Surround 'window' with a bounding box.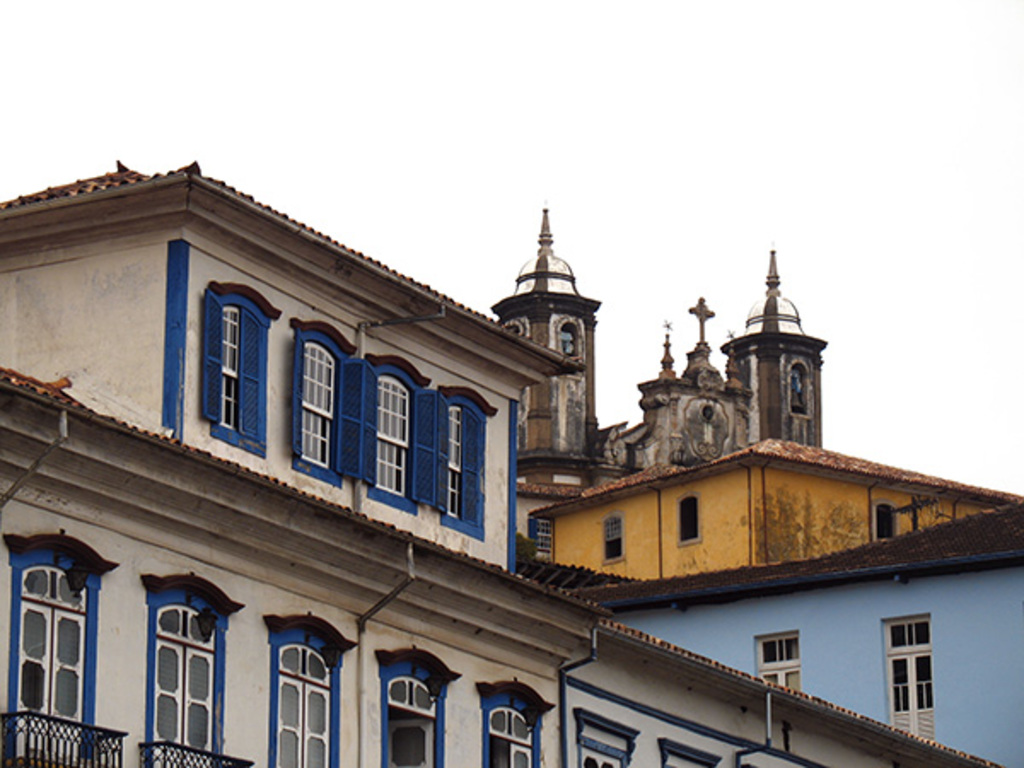
[x1=17, y1=561, x2=84, y2=734].
